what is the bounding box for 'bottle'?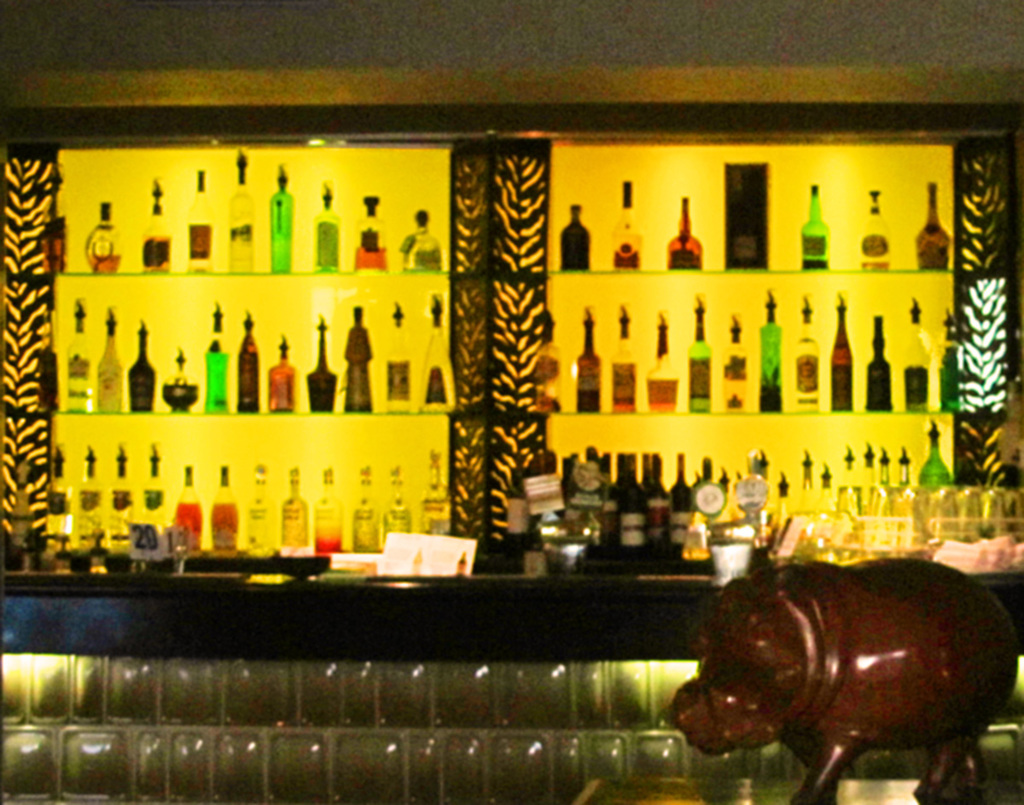
452/555/465/577.
